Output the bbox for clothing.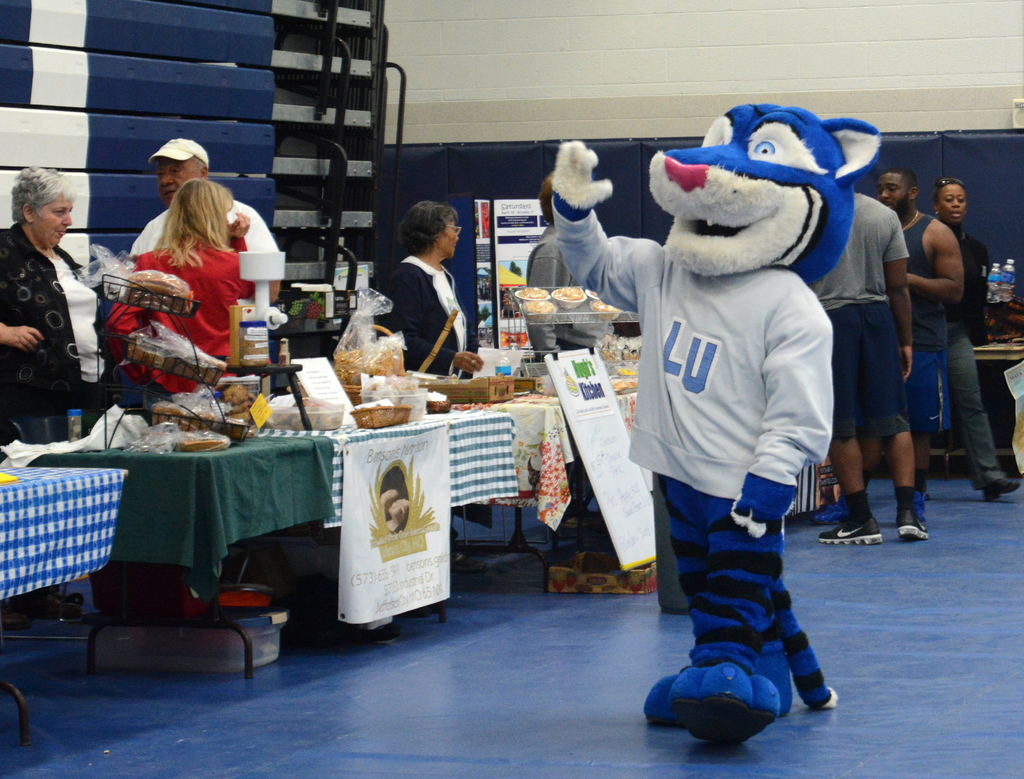
x1=814, y1=173, x2=912, y2=444.
